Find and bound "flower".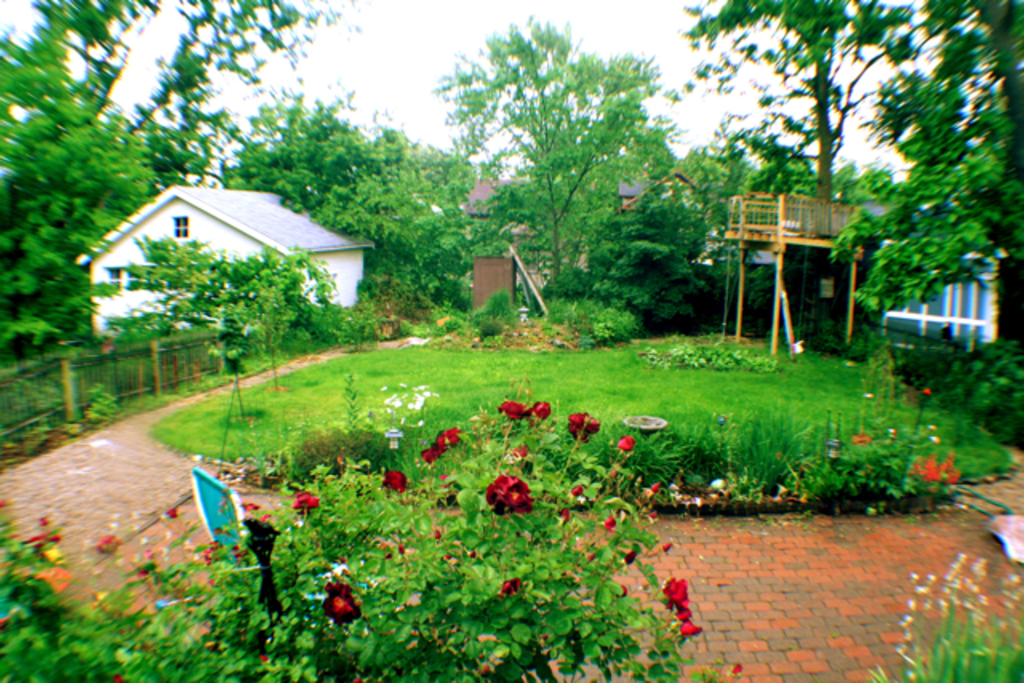
Bound: <bbox>693, 494, 712, 509</bbox>.
